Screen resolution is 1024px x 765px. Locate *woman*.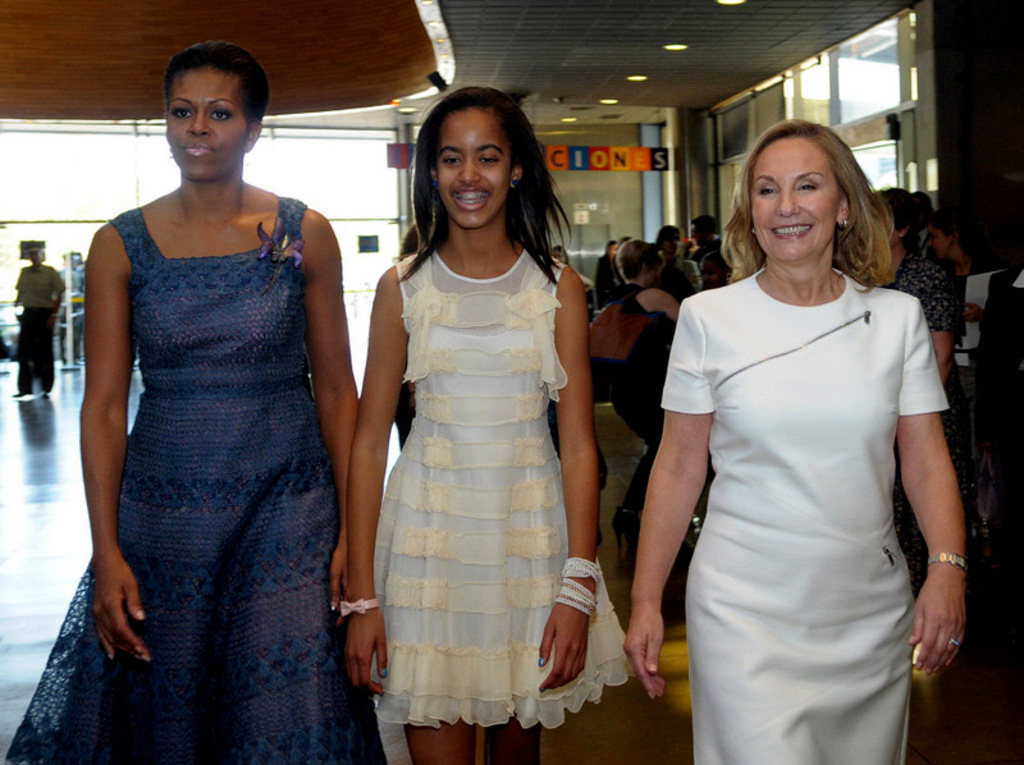
select_region(340, 86, 641, 764).
